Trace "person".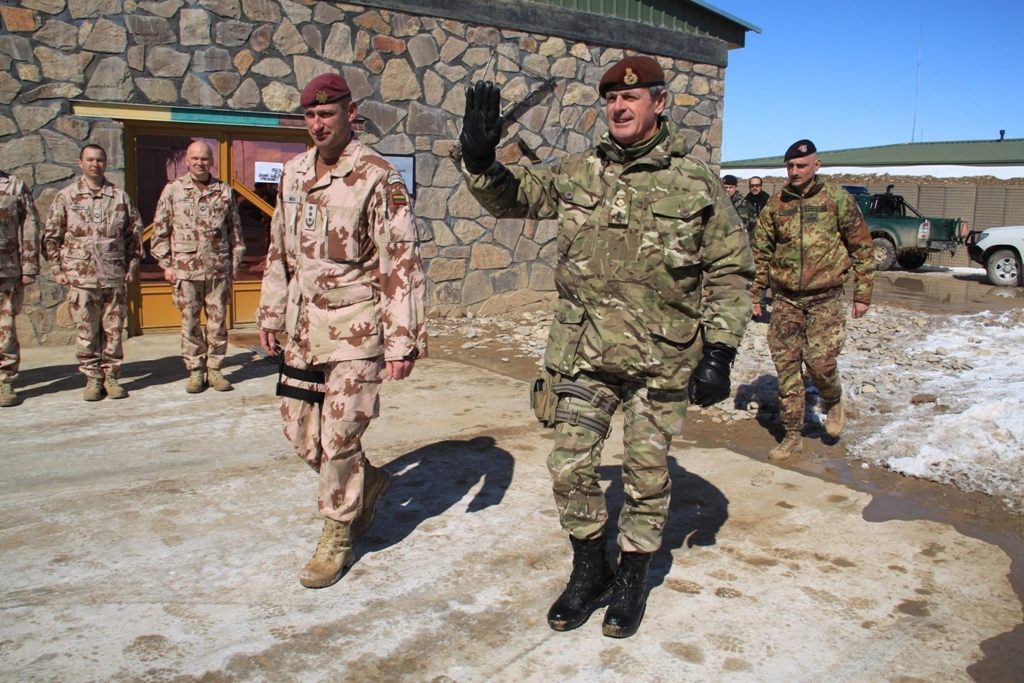
Traced to <bbox>753, 146, 872, 468</bbox>.
